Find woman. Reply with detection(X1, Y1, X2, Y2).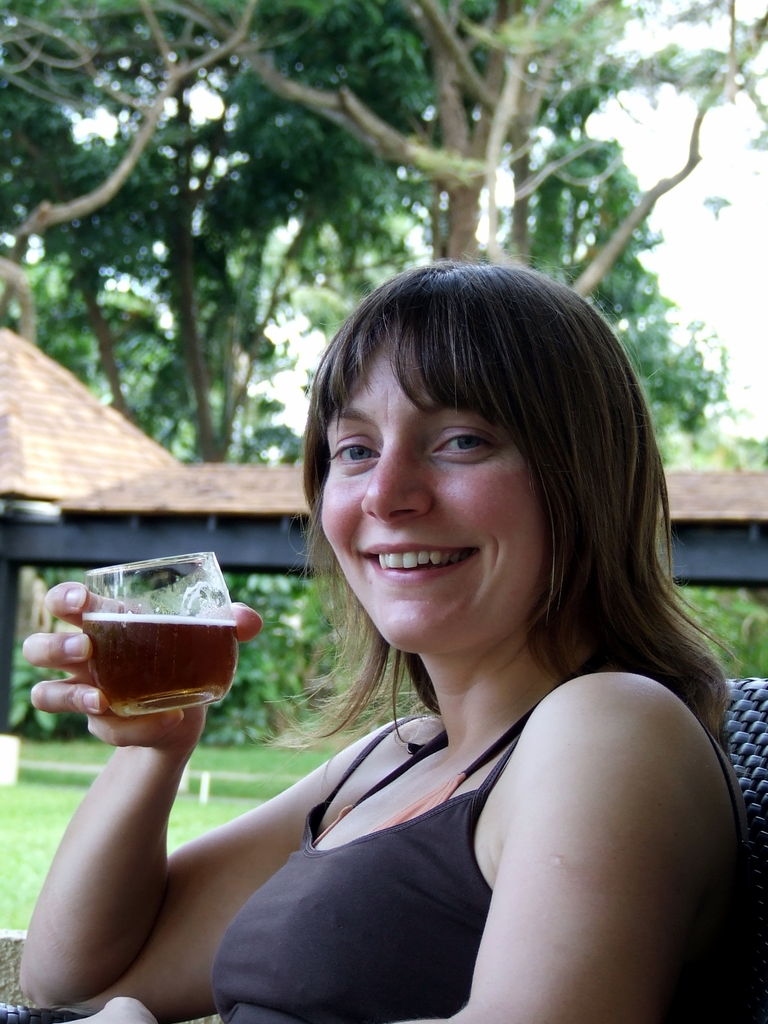
detection(20, 260, 751, 1023).
